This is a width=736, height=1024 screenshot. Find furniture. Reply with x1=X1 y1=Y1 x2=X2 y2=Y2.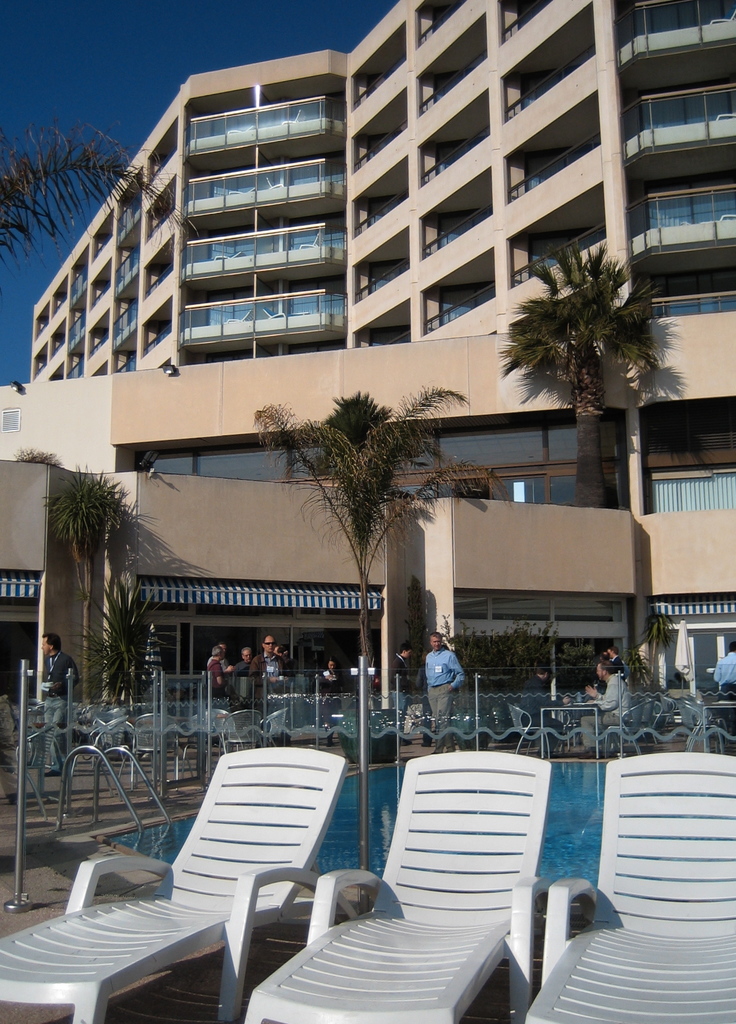
x1=243 y1=746 x2=553 y2=1023.
